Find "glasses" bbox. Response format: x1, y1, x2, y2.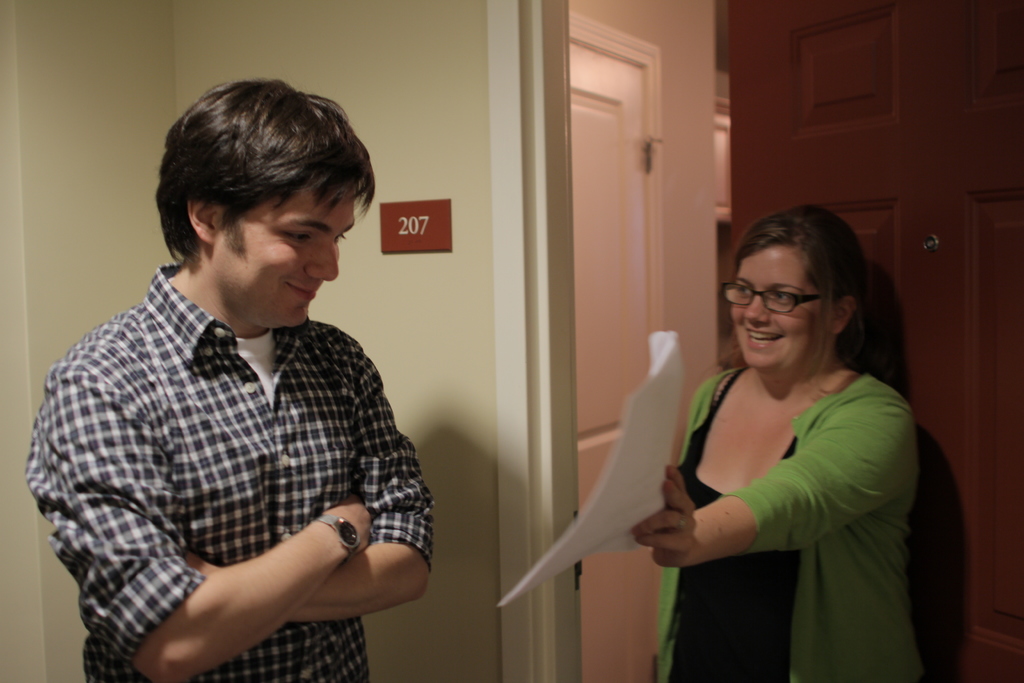
720, 279, 831, 317.
